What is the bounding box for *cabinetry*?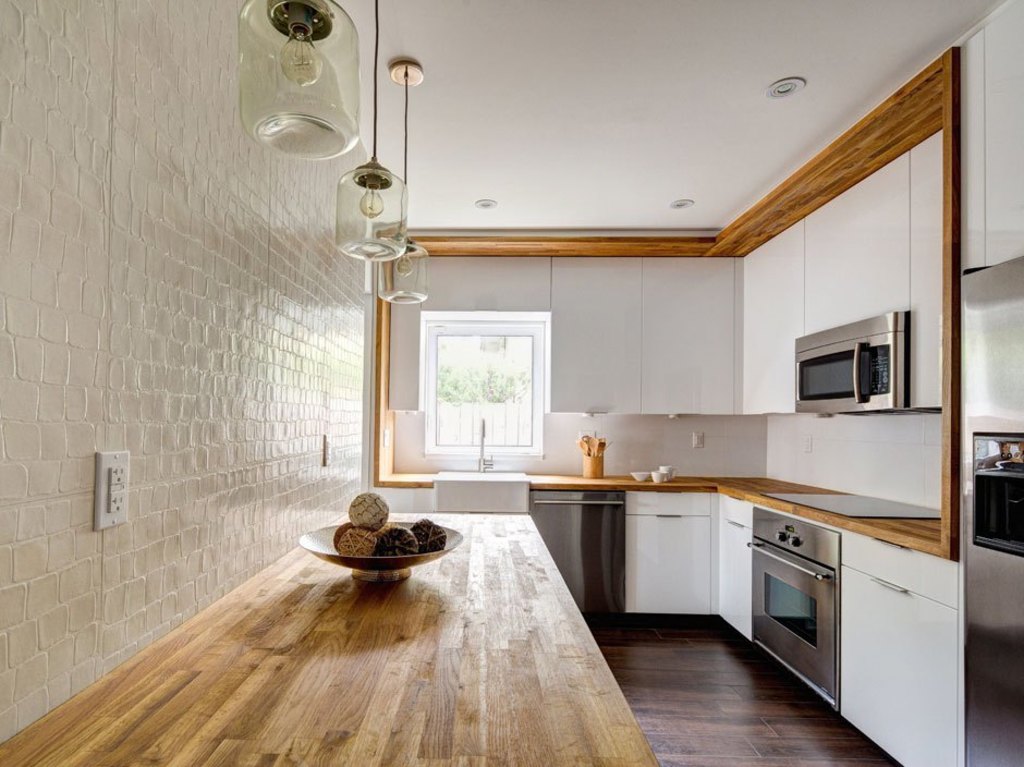
bbox=(612, 489, 753, 648).
